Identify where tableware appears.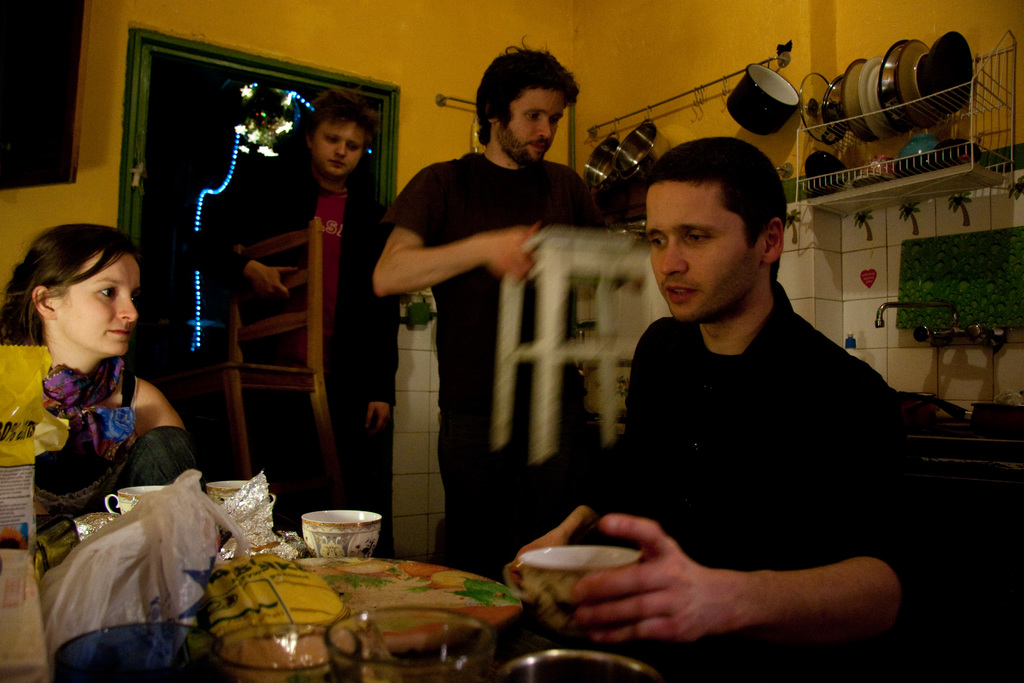
Appears at rect(205, 479, 251, 506).
